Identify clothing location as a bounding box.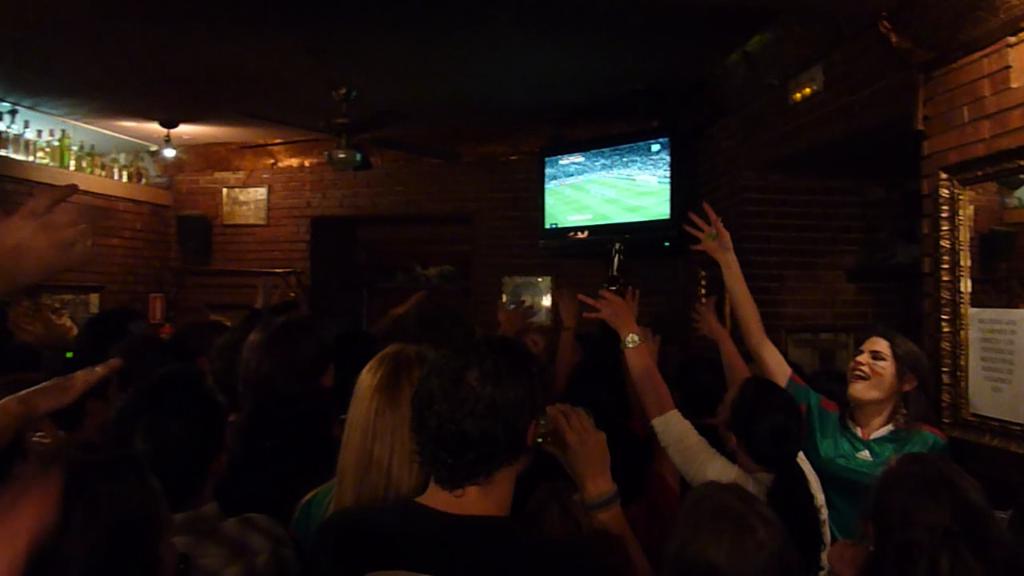
{"x1": 785, "y1": 368, "x2": 952, "y2": 542}.
